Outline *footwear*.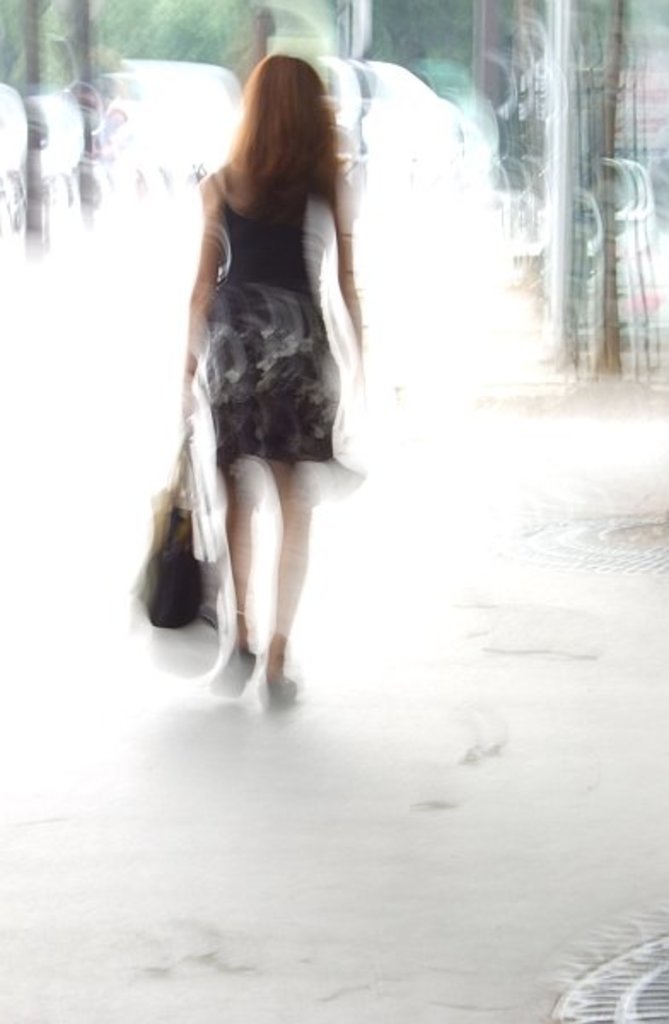
Outline: [left=212, top=611, right=256, bottom=693].
